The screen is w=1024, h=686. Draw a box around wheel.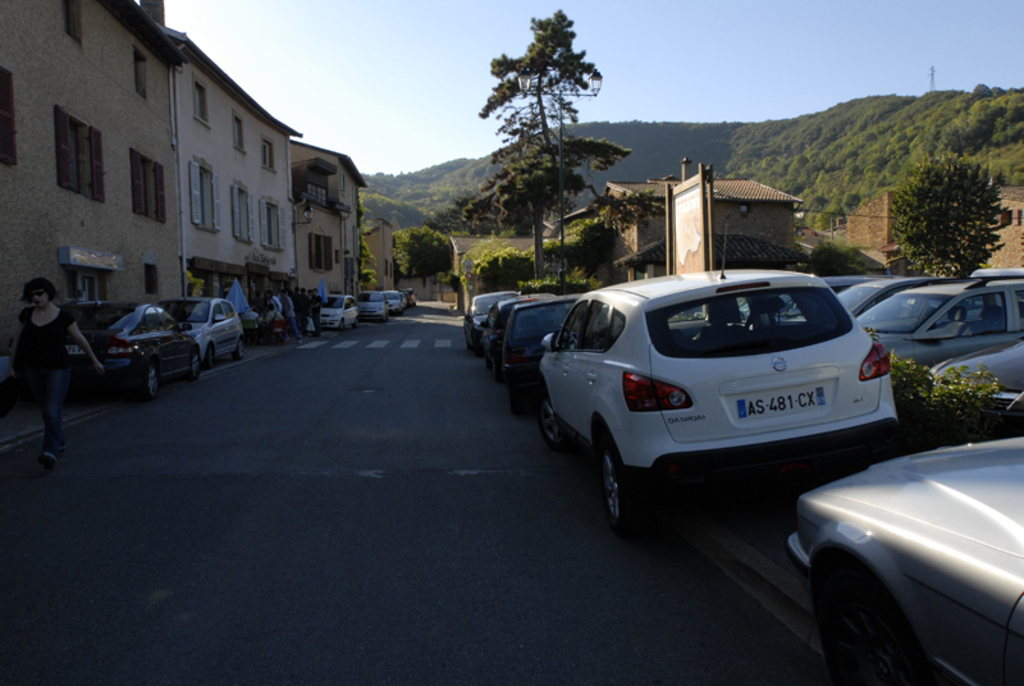
<region>815, 558, 916, 685</region>.
